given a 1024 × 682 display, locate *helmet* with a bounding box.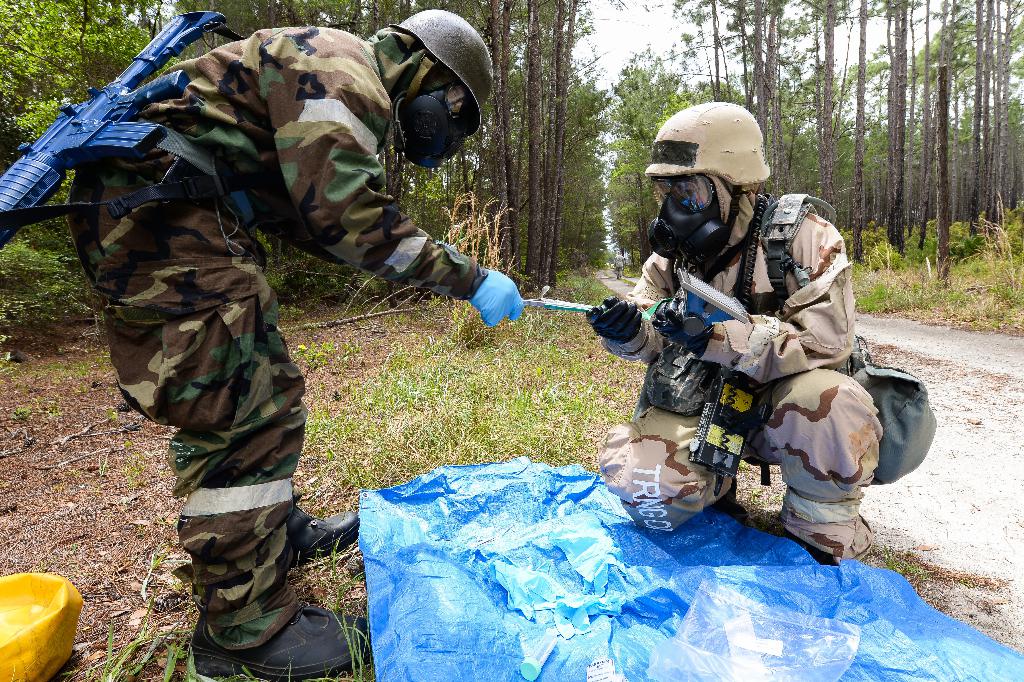
Located: 372, 8, 497, 164.
